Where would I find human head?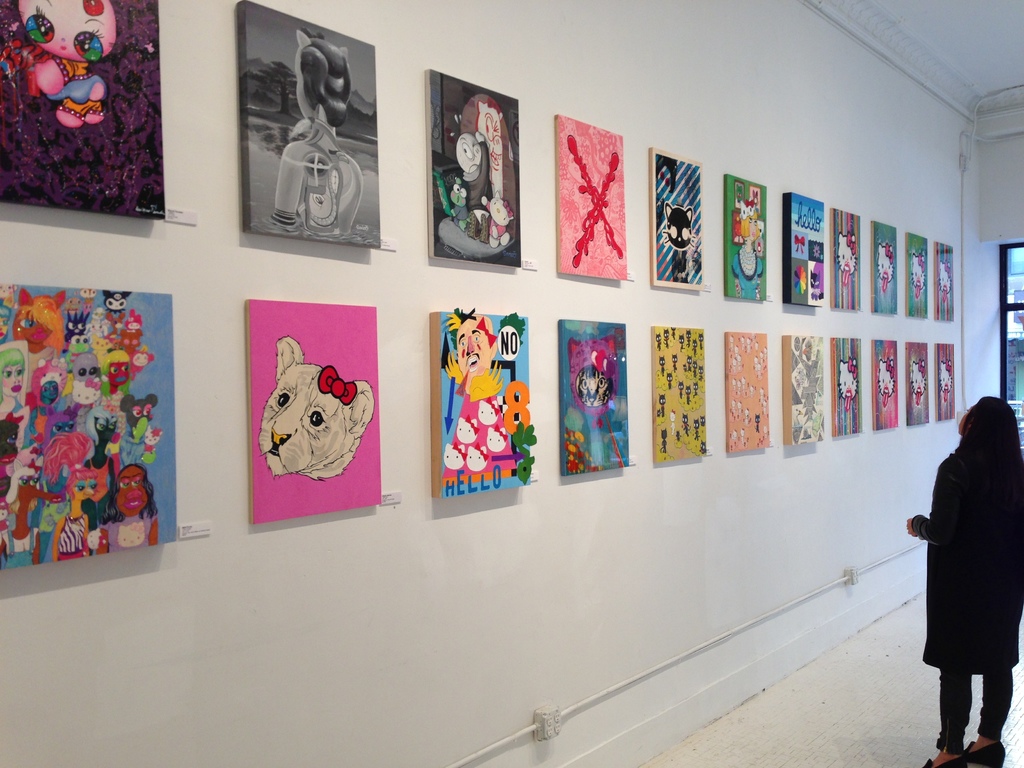
At {"left": 114, "top": 467, "right": 152, "bottom": 519}.
